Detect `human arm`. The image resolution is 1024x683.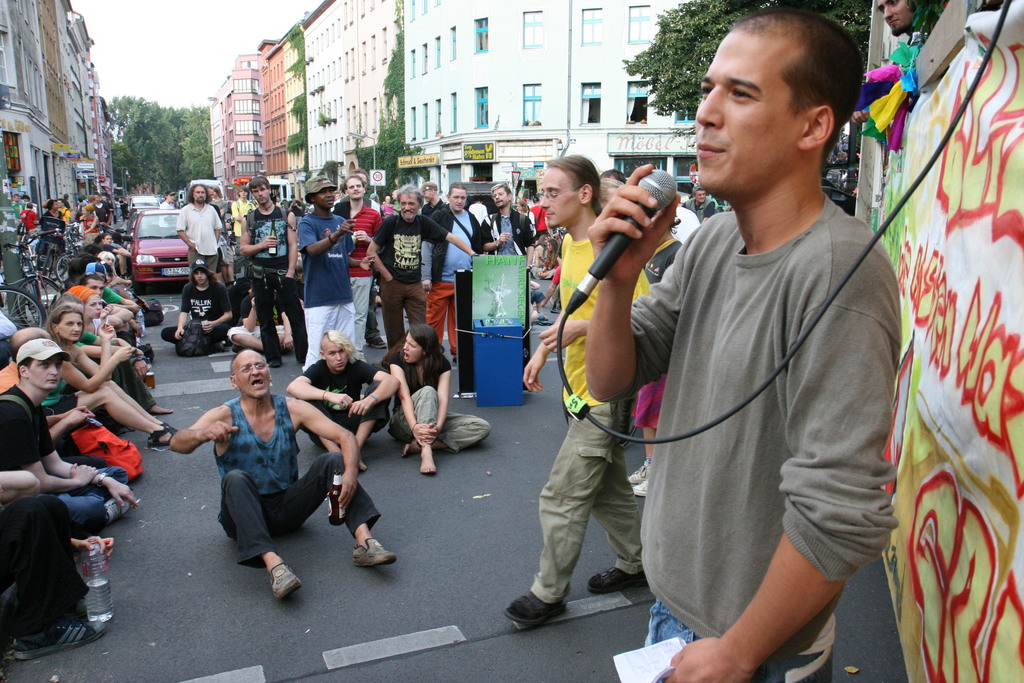
left=0, top=399, right=96, bottom=490.
